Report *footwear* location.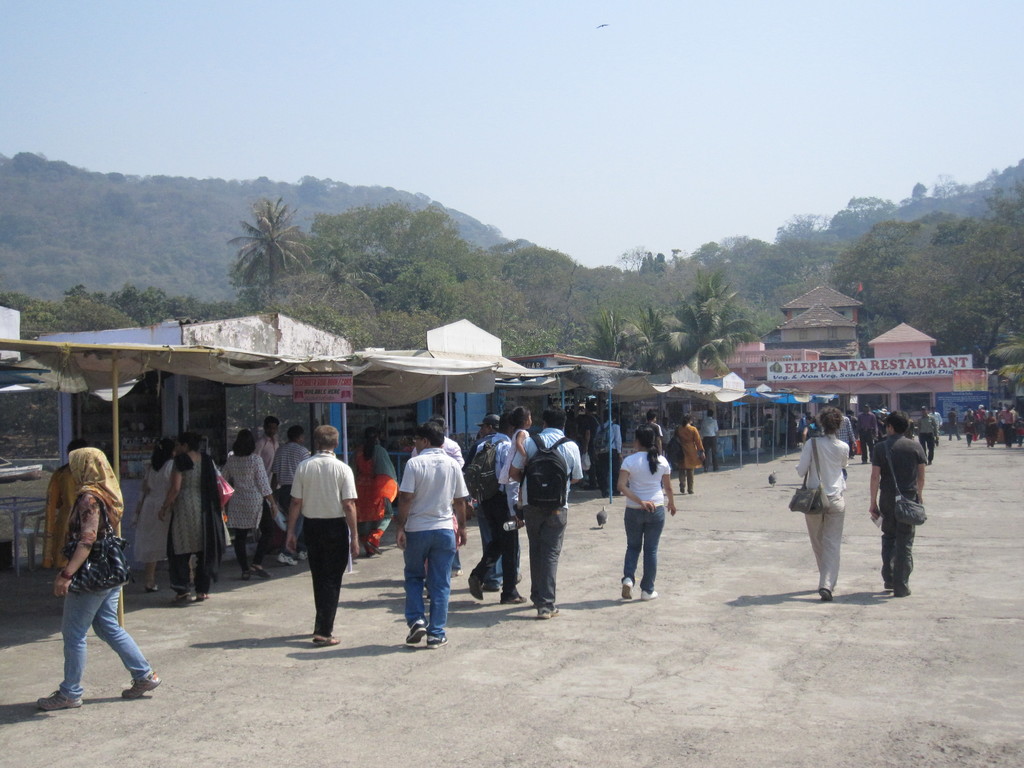
Report: x1=467 y1=573 x2=481 y2=600.
